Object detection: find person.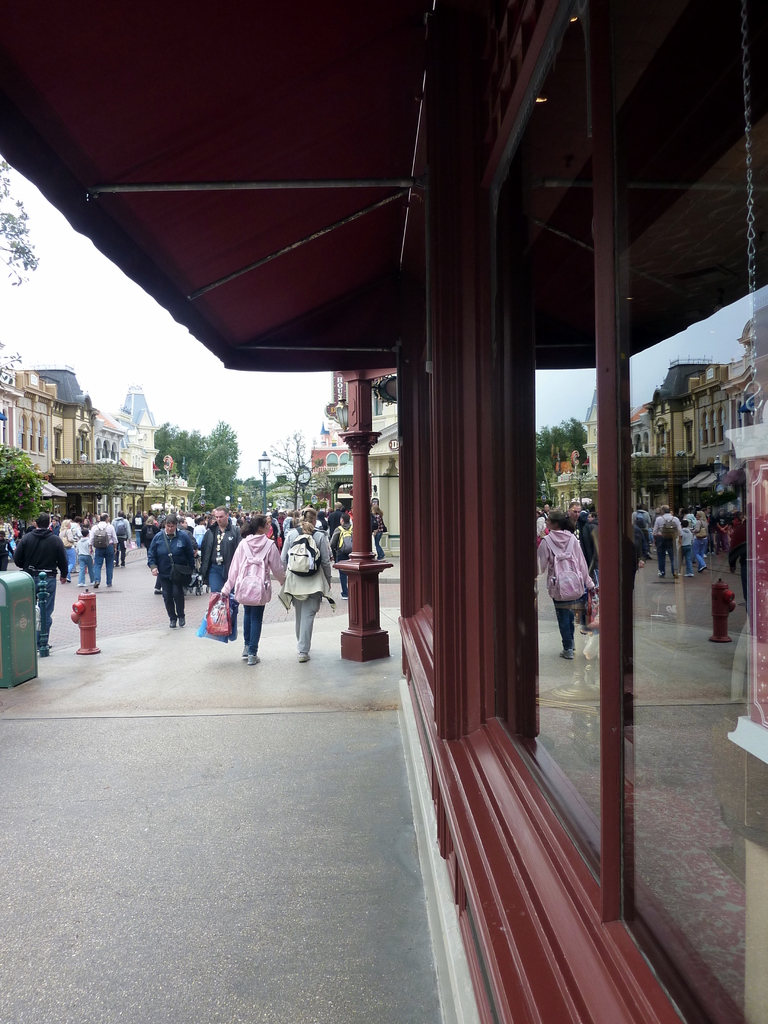
330 507 351 600.
